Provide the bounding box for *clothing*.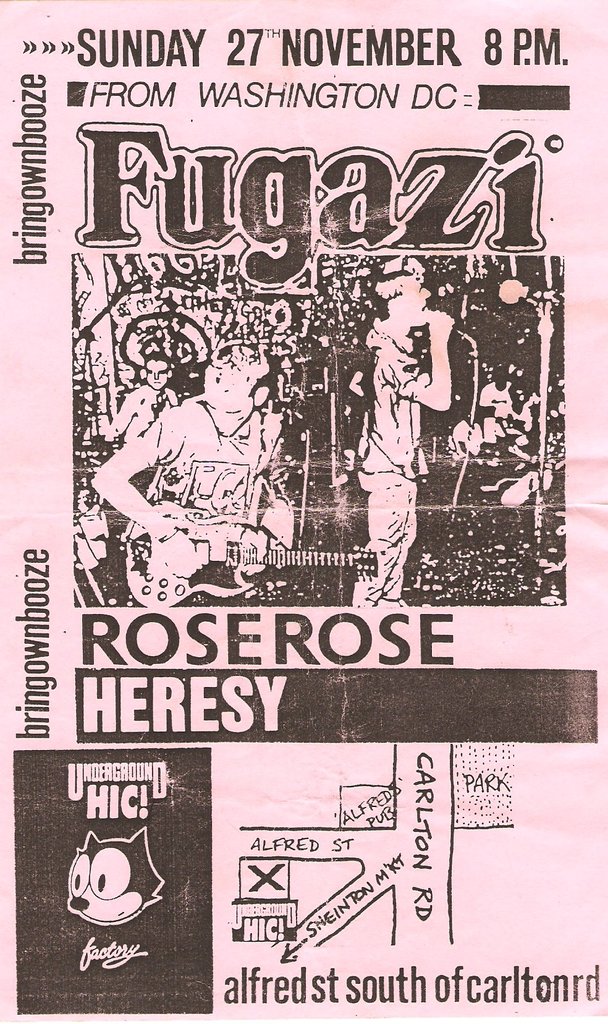
(x1=118, y1=395, x2=294, y2=608).
